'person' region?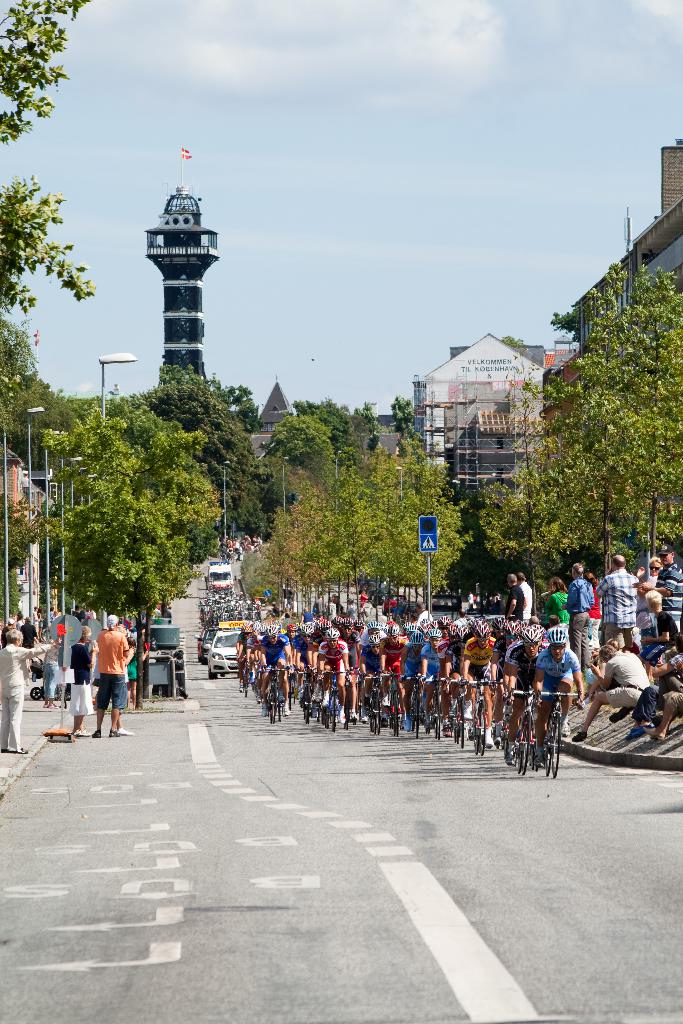
pyautogui.locateOnScreen(502, 573, 522, 624)
